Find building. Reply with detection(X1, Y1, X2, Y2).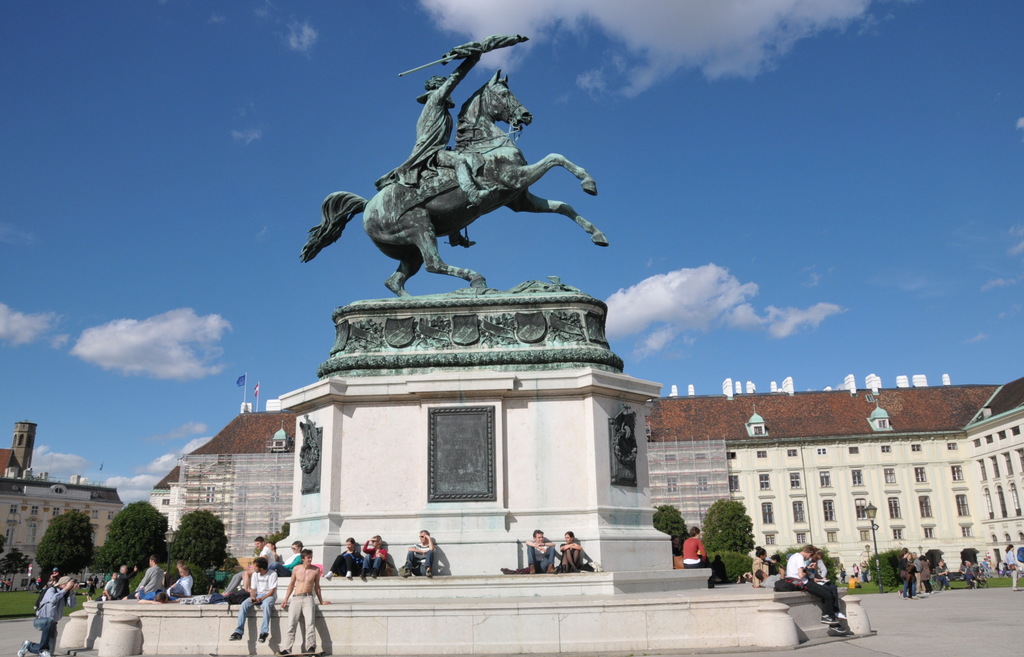
detection(272, 378, 1023, 591).
